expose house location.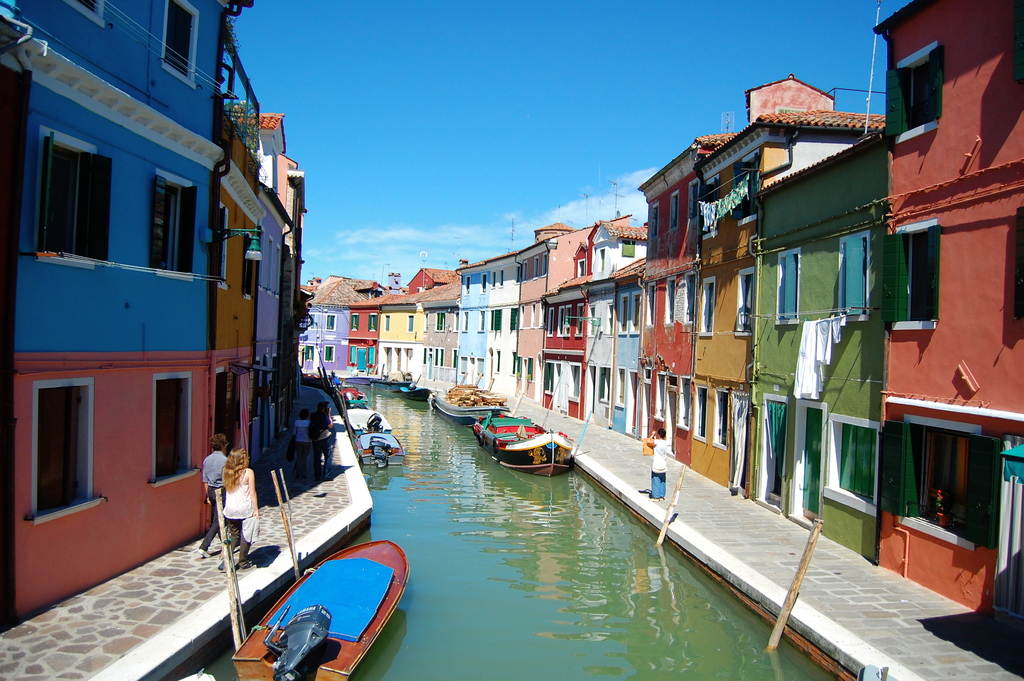
Exposed at left=690, top=106, right=886, bottom=470.
